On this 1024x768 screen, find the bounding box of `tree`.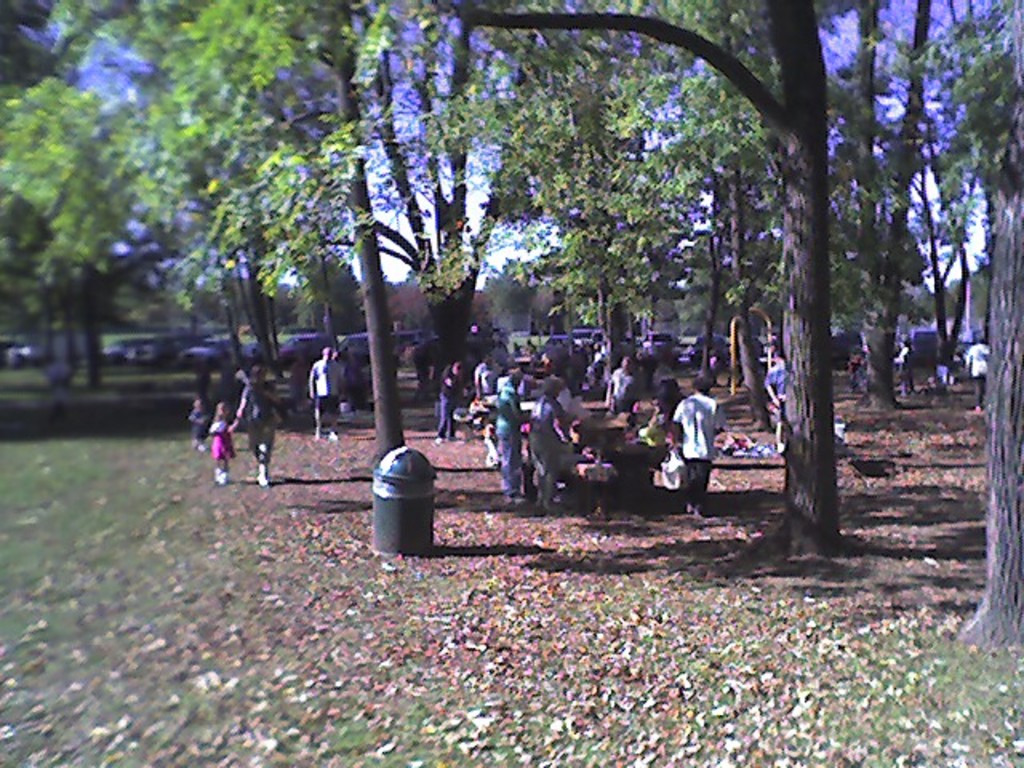
Bounding box: (left=952, top=0, right=1022, bottom=646).
